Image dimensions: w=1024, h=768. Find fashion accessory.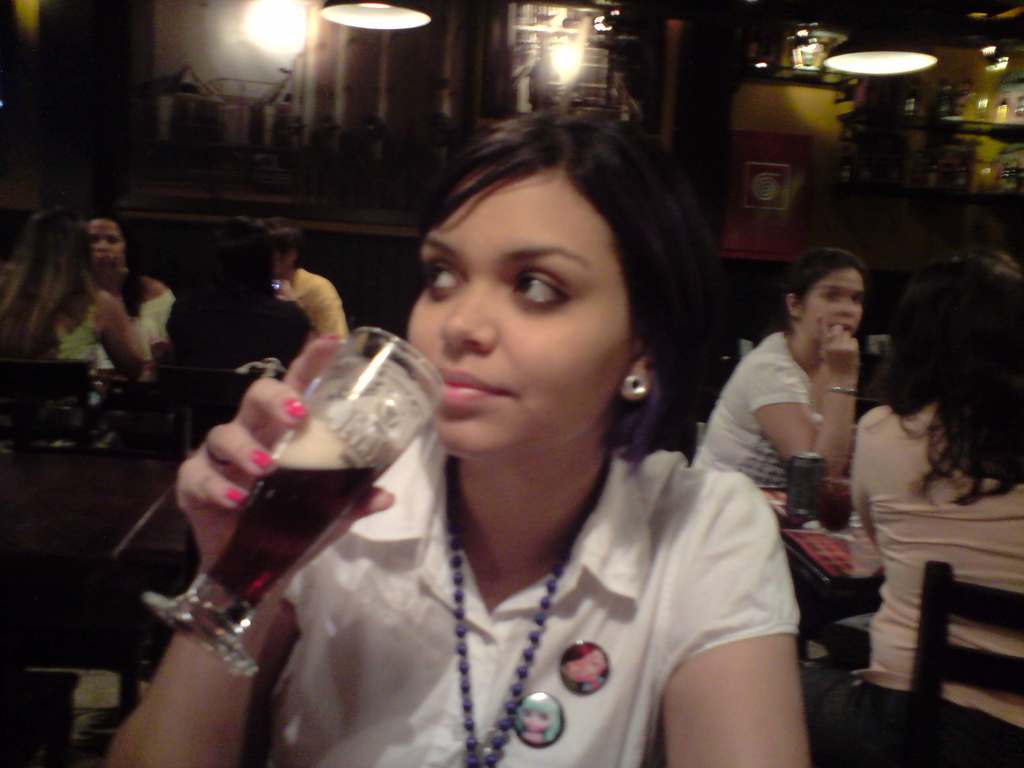
bbox=(324, 332, 340, 339).
